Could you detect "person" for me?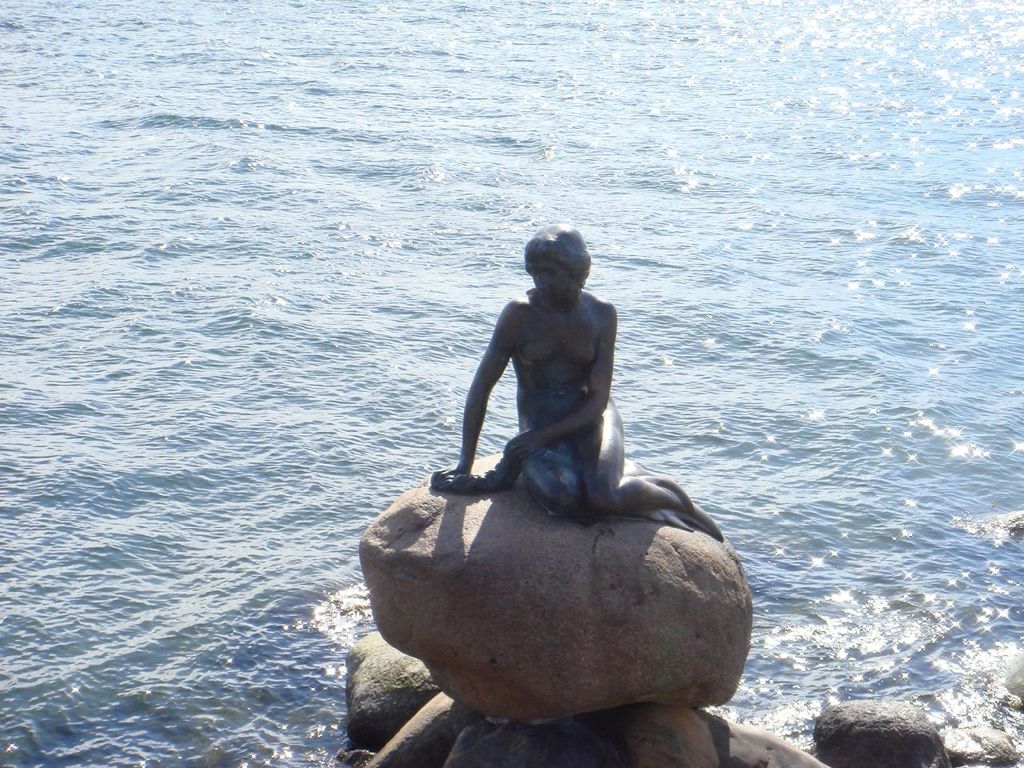
Detection result: select_region(454, 197, 665, 597).
